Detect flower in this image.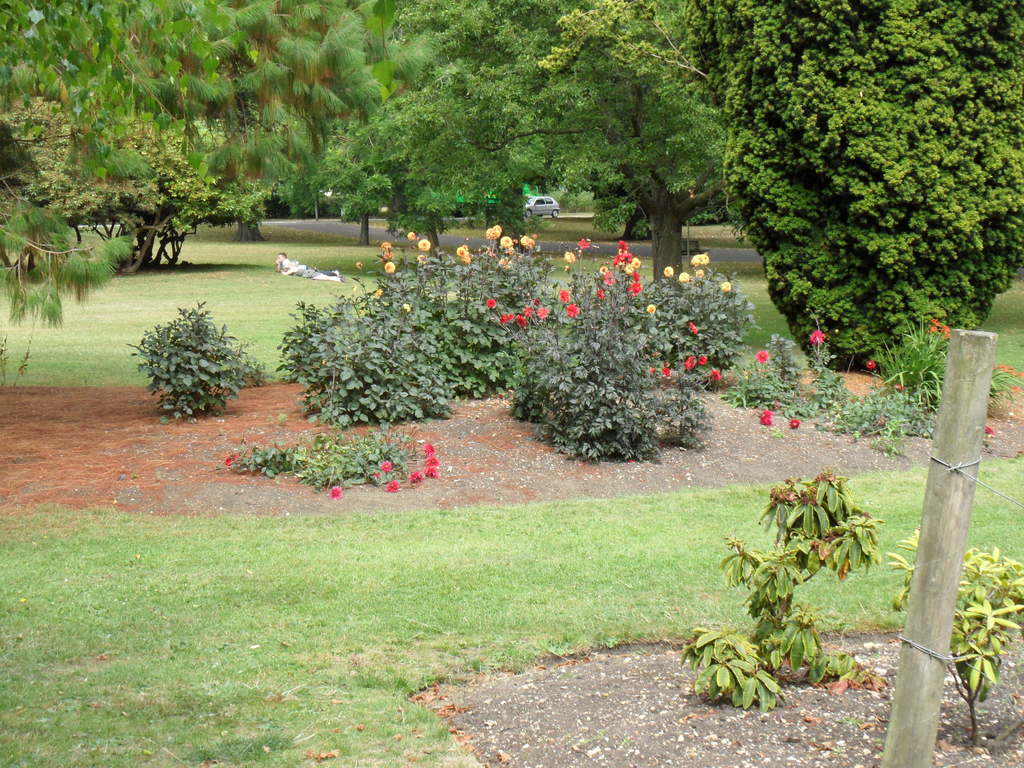
Detection: {"left": 556, "top": 285, "right": 570, "bottom": 307}.
